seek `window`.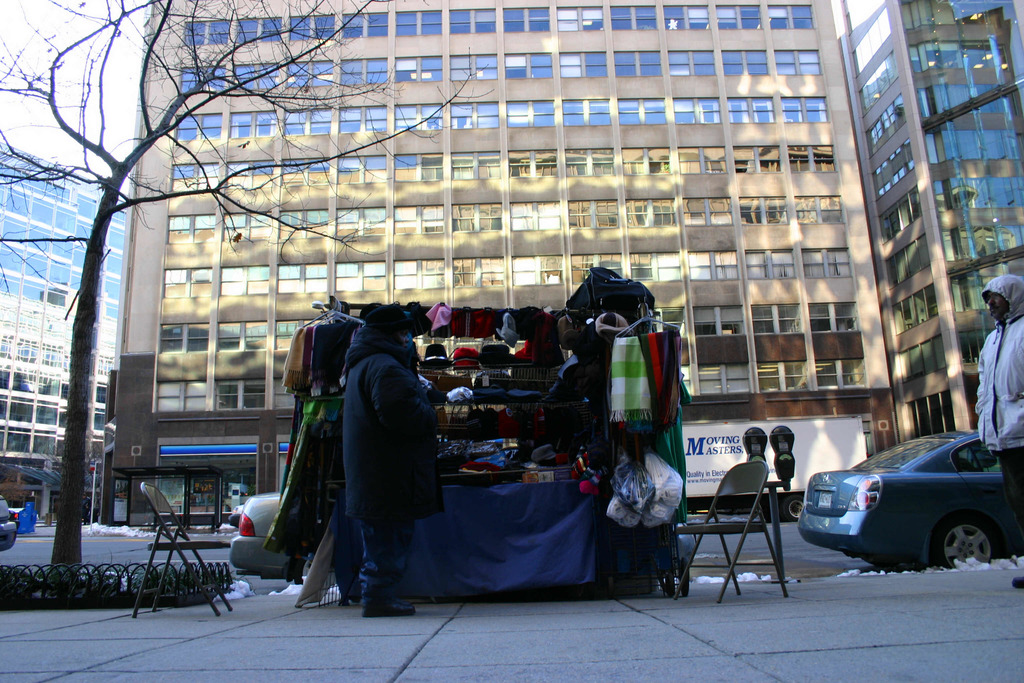
506/102/556/124.
